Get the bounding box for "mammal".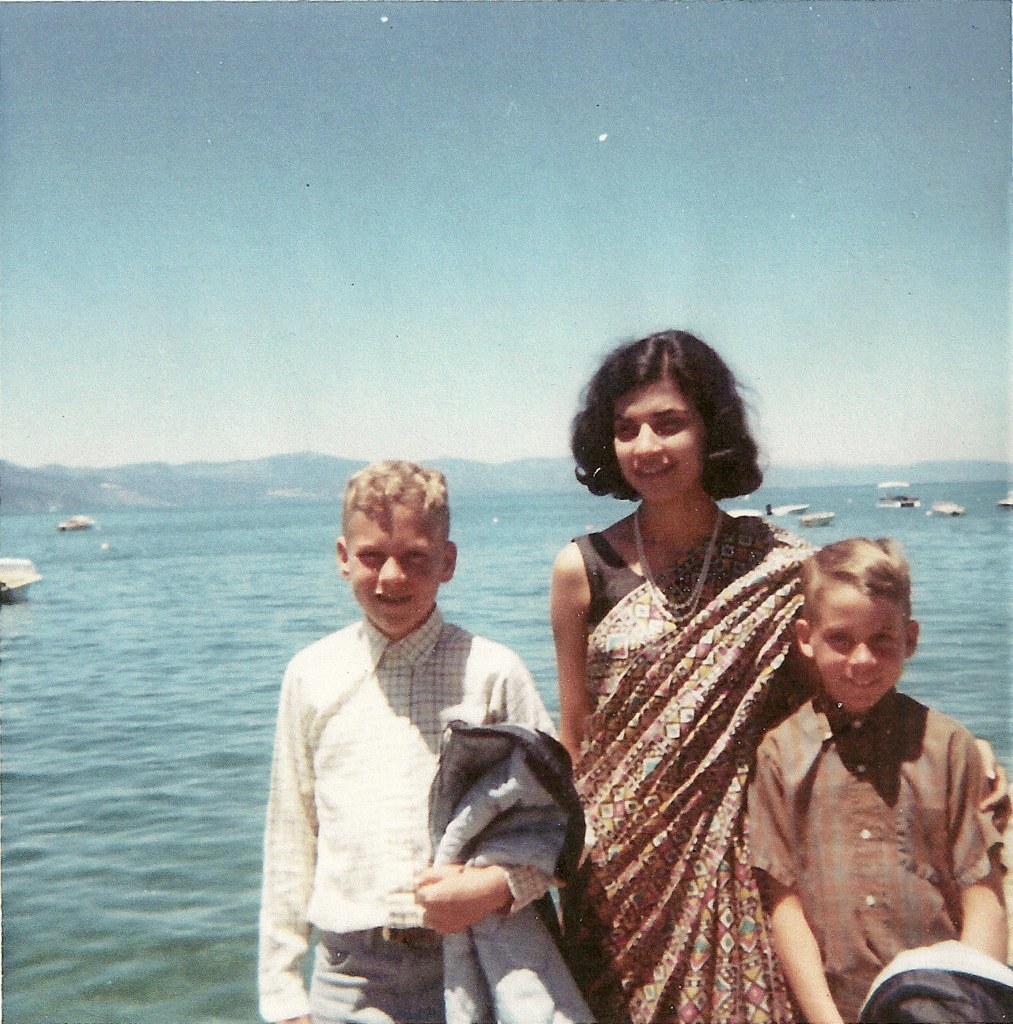
box=[259, 470, 609, 995].
